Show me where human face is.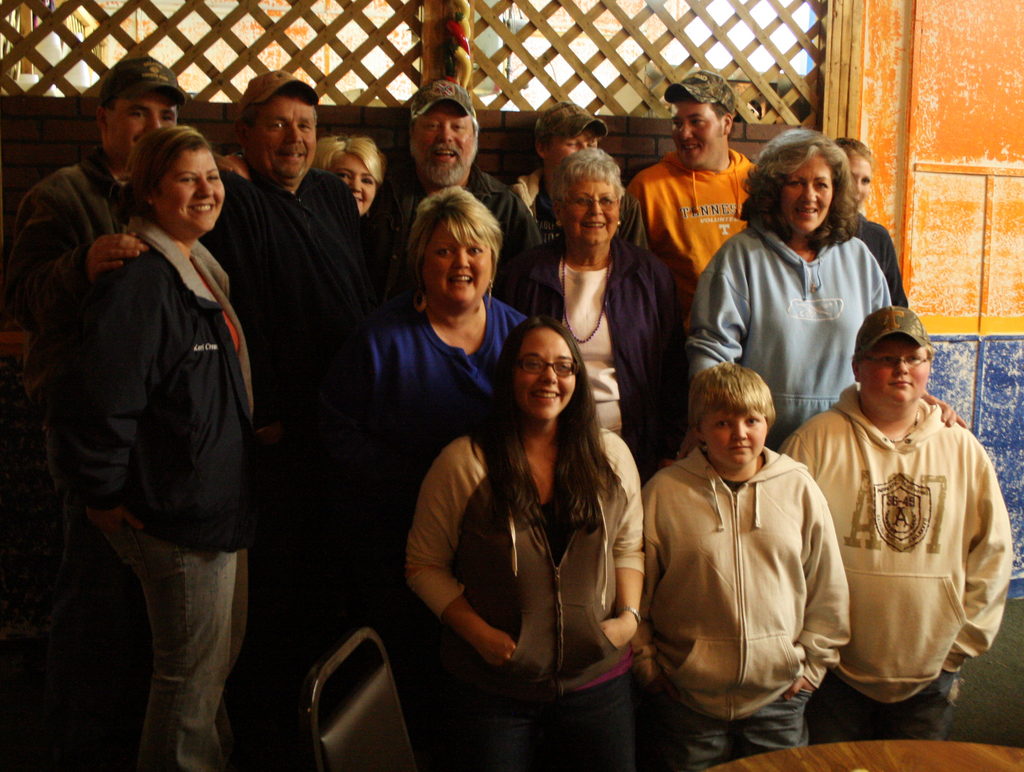
human face is at <bbox>426, 223, 492, 298</bbox>.
